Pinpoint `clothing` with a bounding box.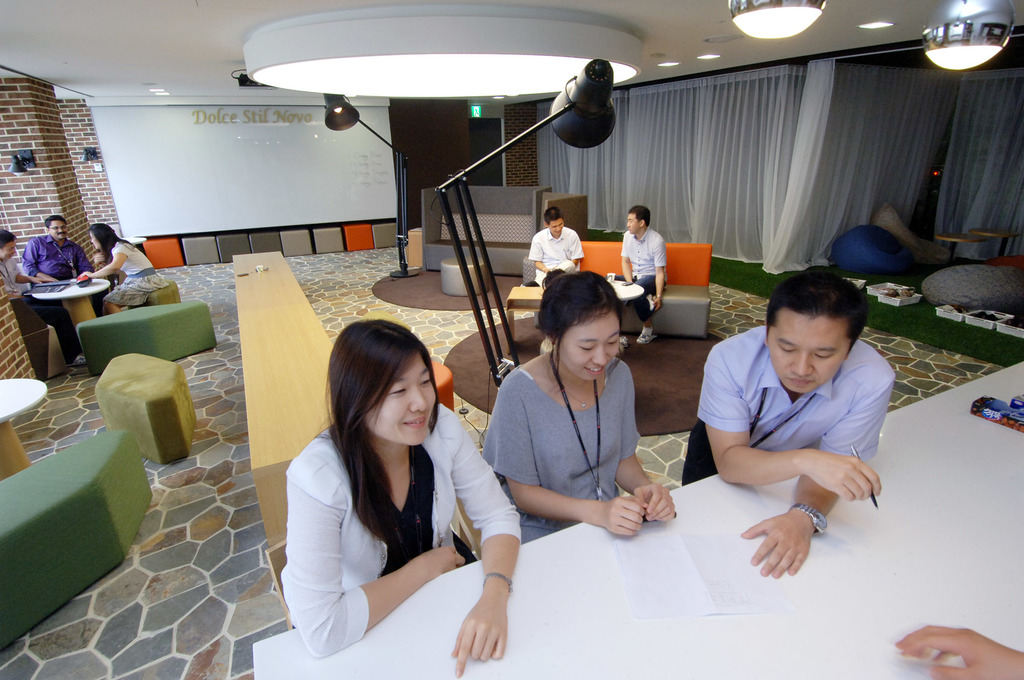
bbox=(697, 318, 895, 472).
